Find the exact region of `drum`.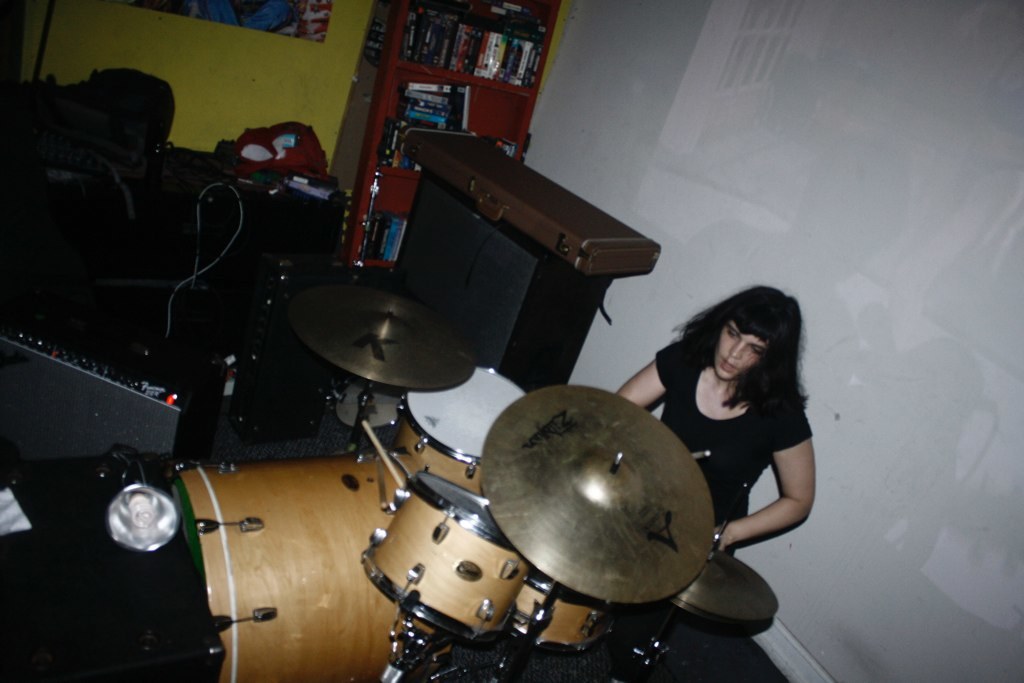
Exact region: x1=509 y1=566 x2=624 y2=650.
